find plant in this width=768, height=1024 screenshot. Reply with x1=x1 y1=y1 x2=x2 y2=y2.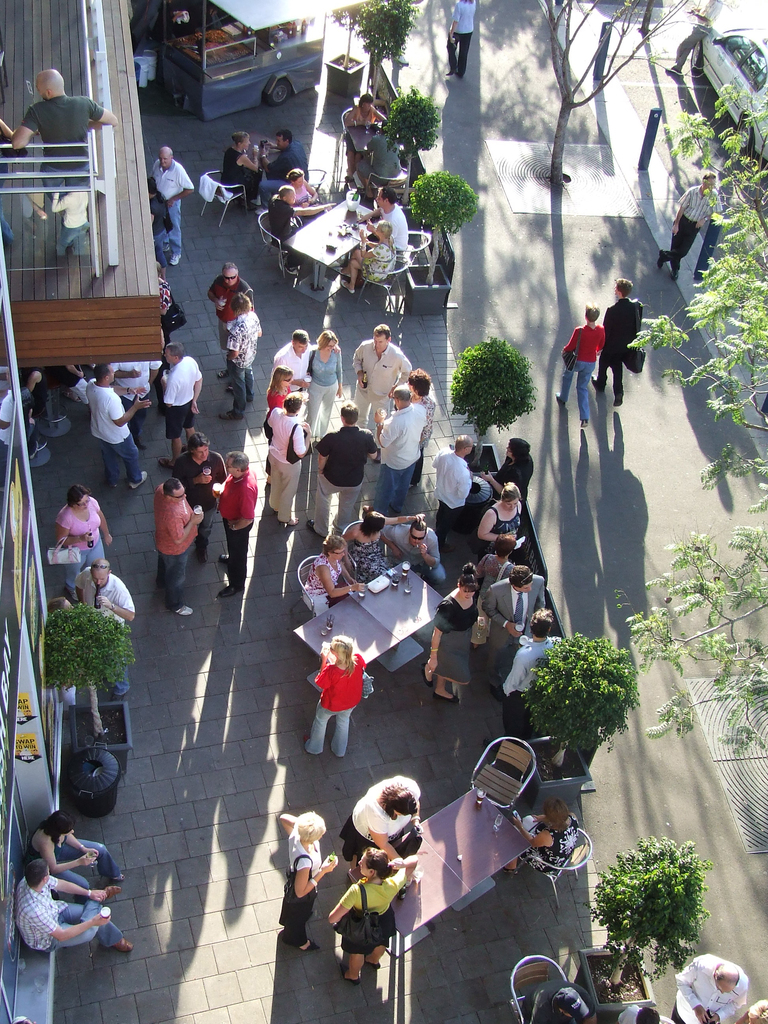
x1=29 y1=605 x2=136 y2=741.
